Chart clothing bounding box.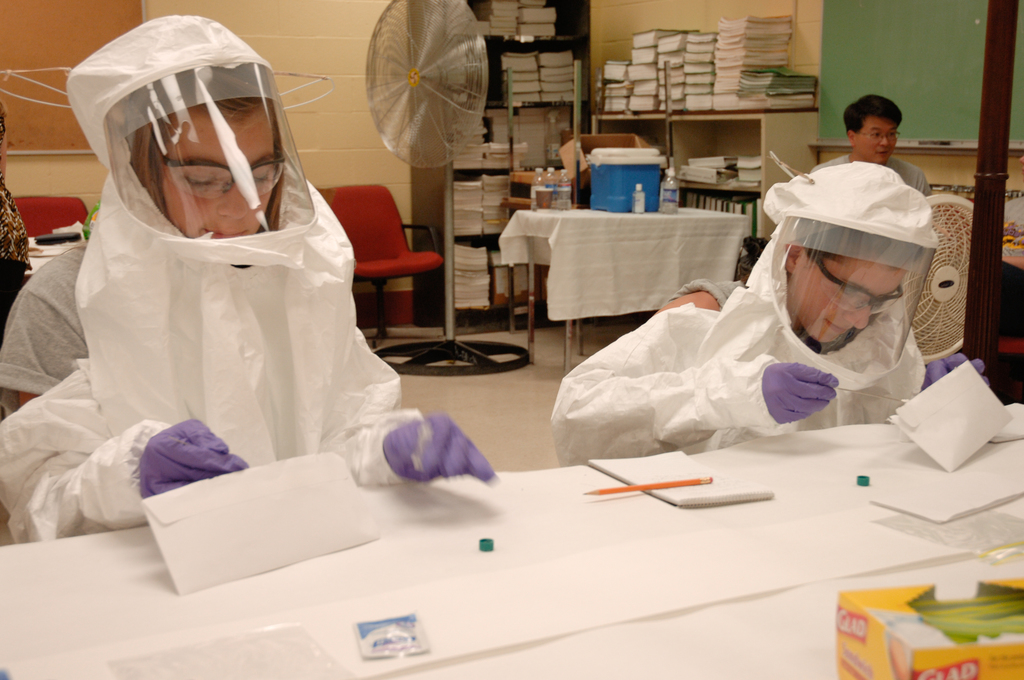
Charted: bbox=(0, 234, 94, 414).
